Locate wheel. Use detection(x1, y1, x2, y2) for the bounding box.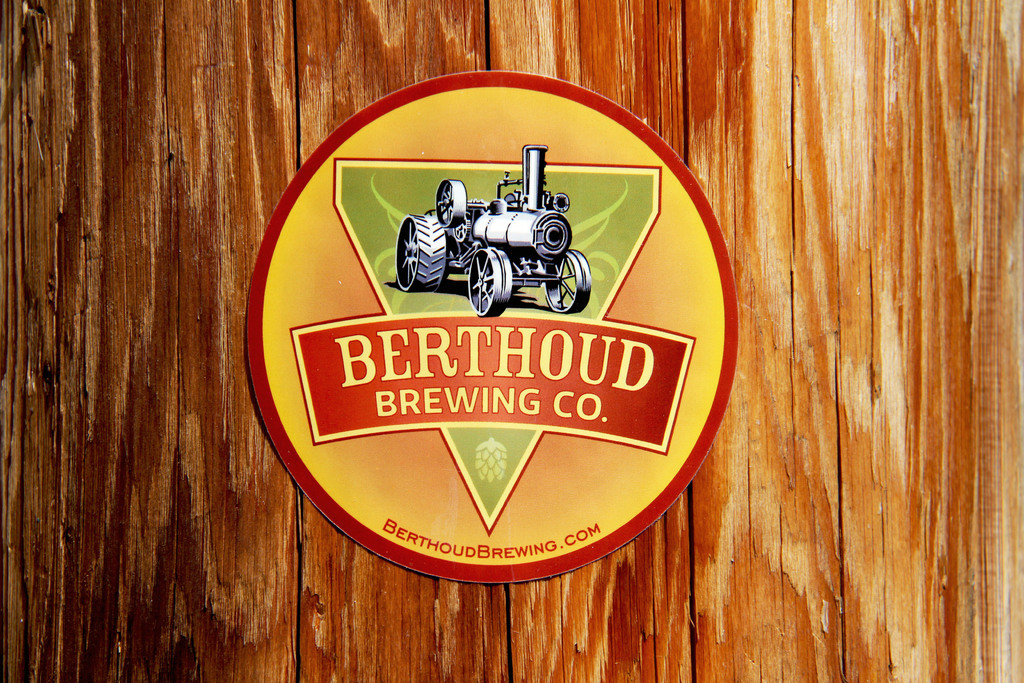
detection(435, 177, 467, 228).
